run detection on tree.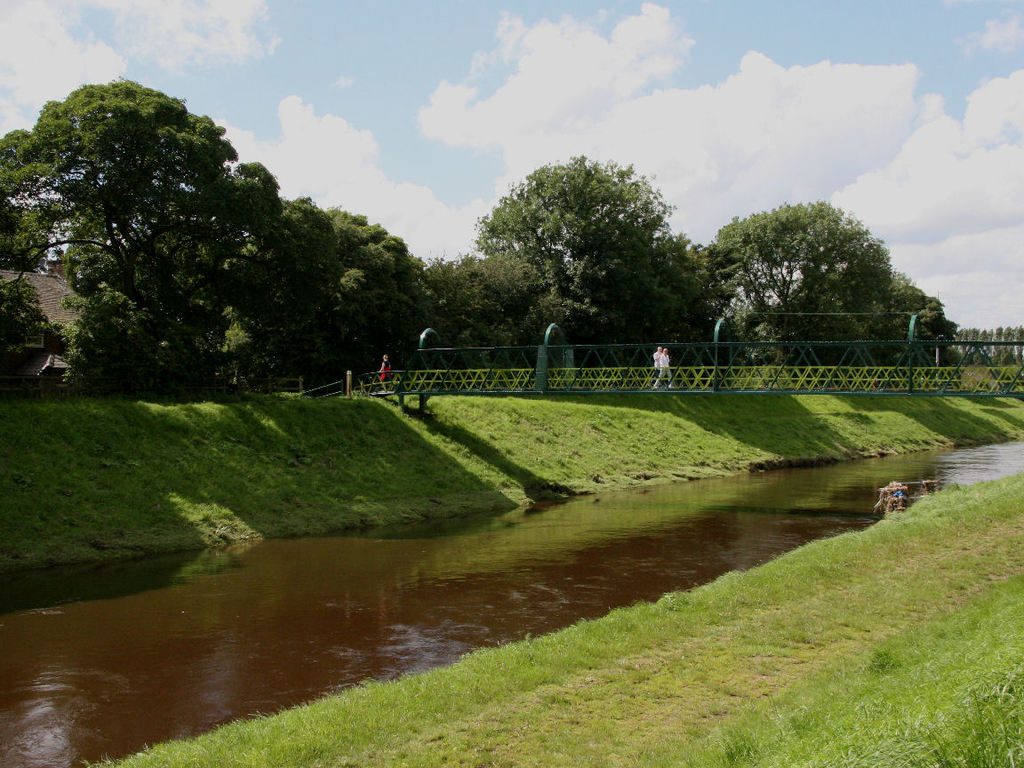
Result: 709, 201, 960, 367.
